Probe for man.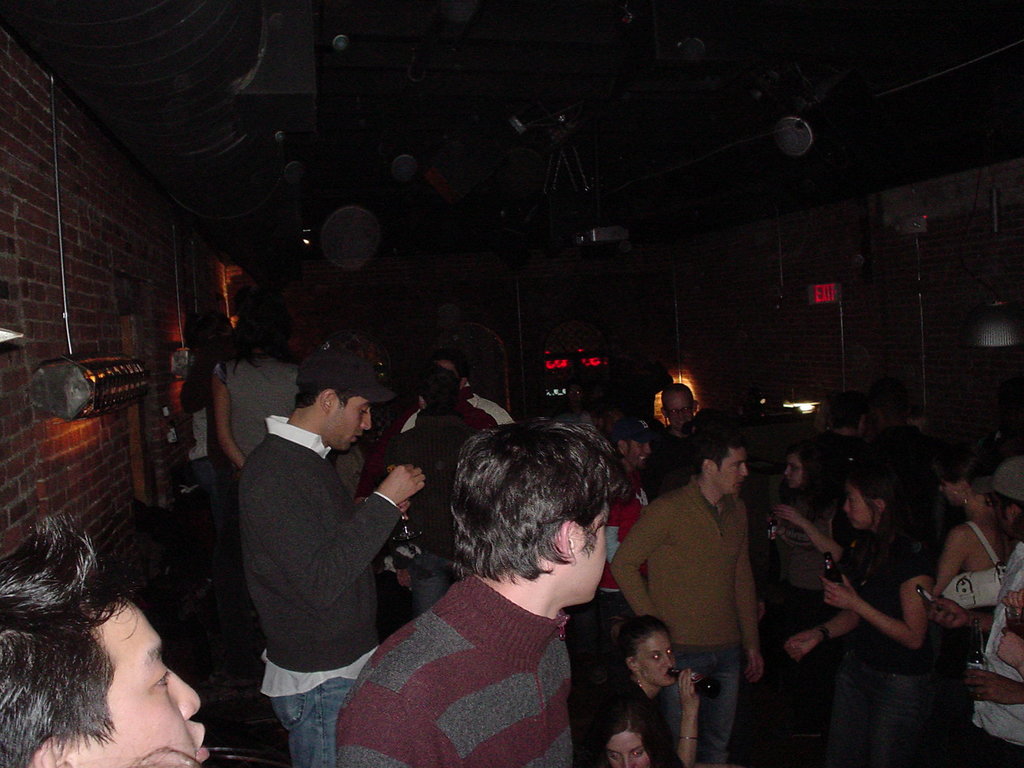
Probe result: region(609, 431, 771, 760).
